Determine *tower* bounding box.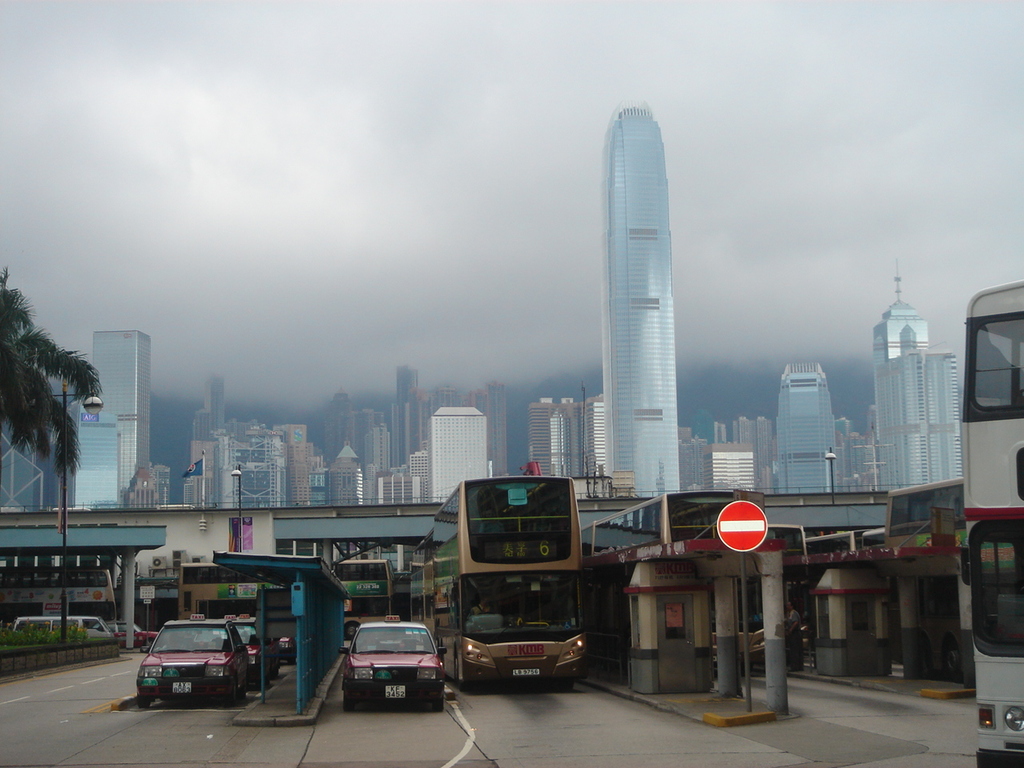
Determined: bbox=(82, 336, 154, 518).
